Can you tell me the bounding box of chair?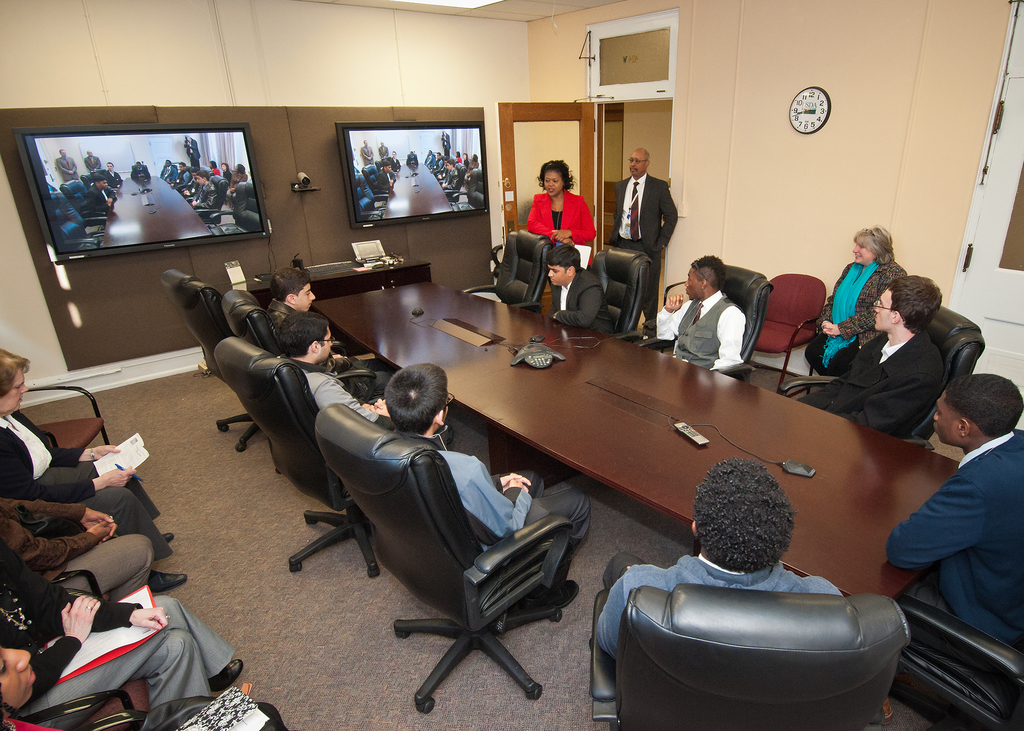
451, 182, 488, 214.
